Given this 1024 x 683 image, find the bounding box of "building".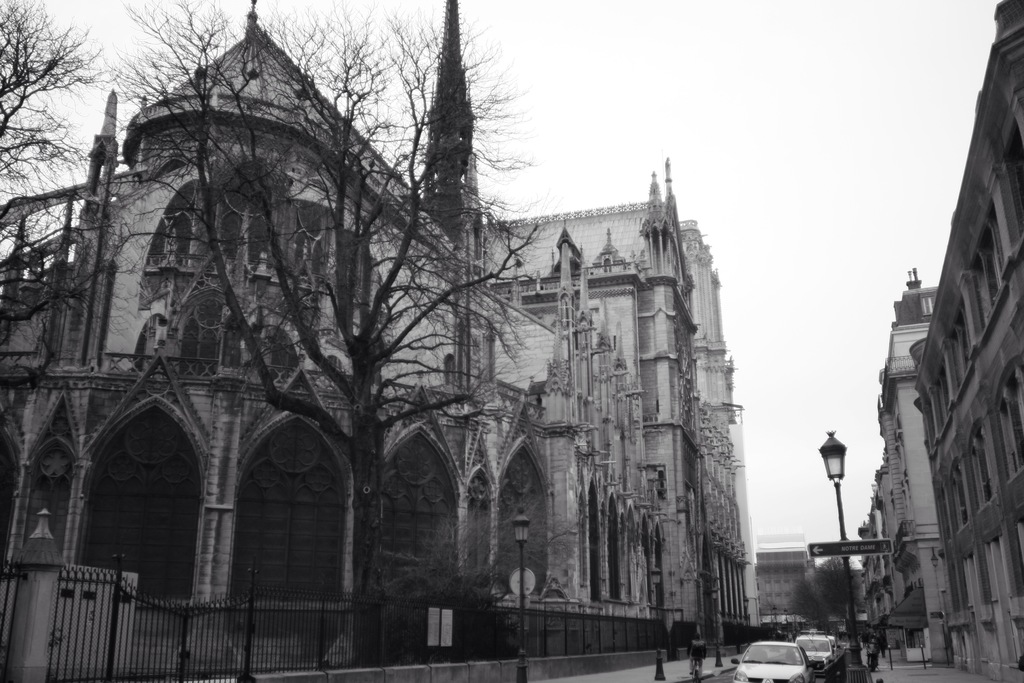
<region>755, 529, 816, 626</region>.
